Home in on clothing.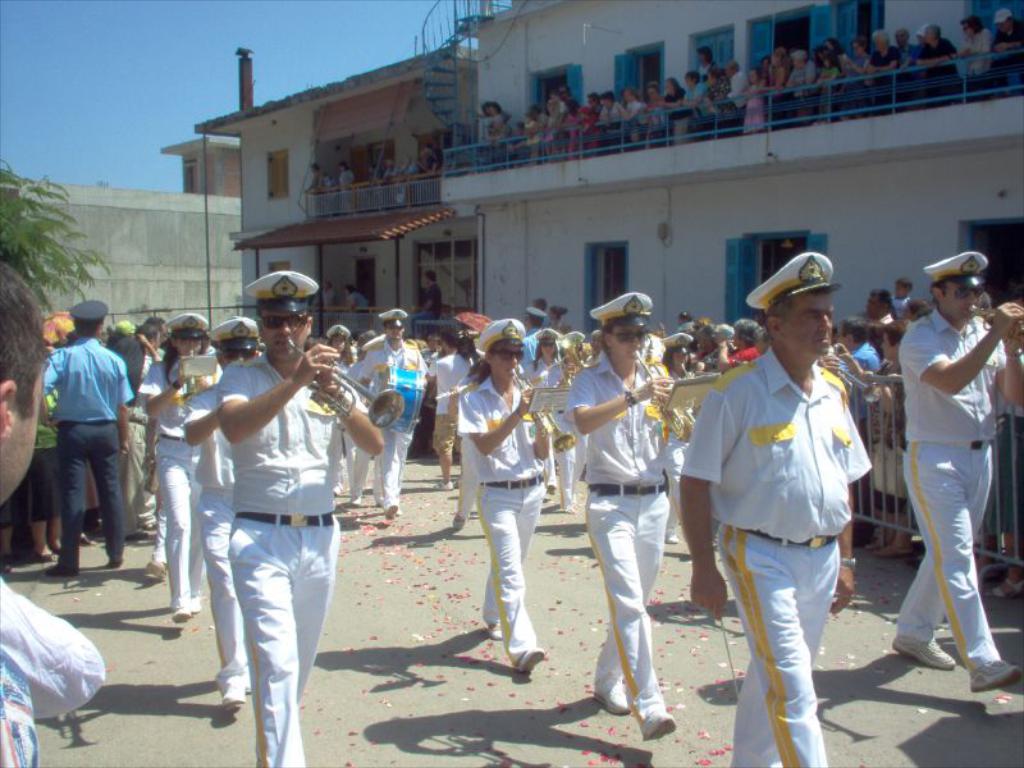
Homed in at [left=50, top=332, right=124, bottom=561].
